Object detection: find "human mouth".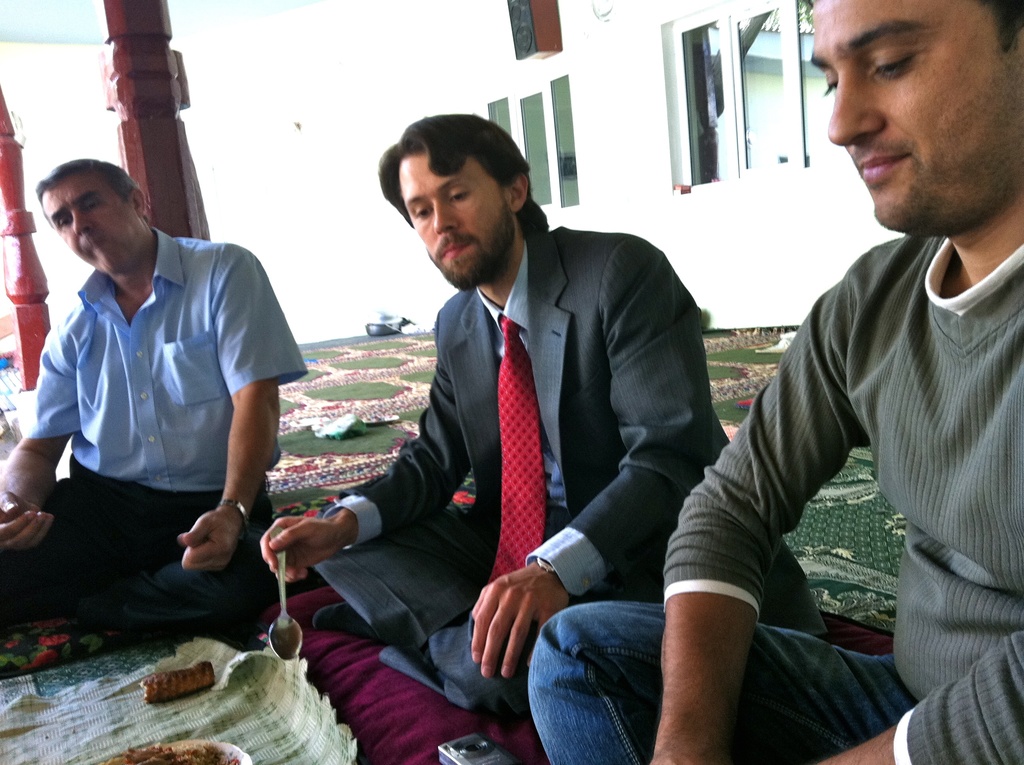
Rect(854, 149, 915, 186).
